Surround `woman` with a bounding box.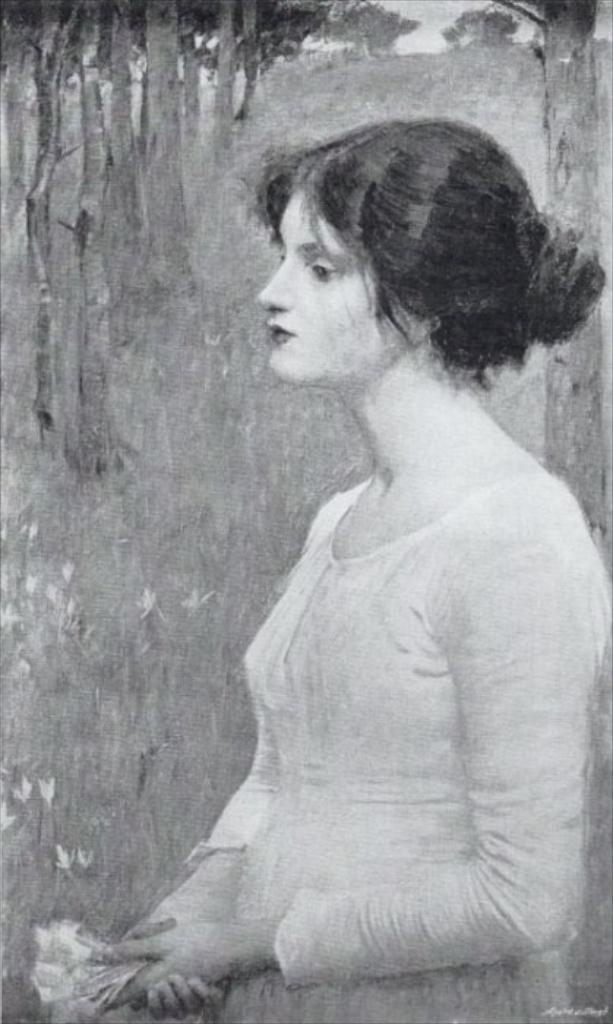
region(133, 120, 607, 1002).
